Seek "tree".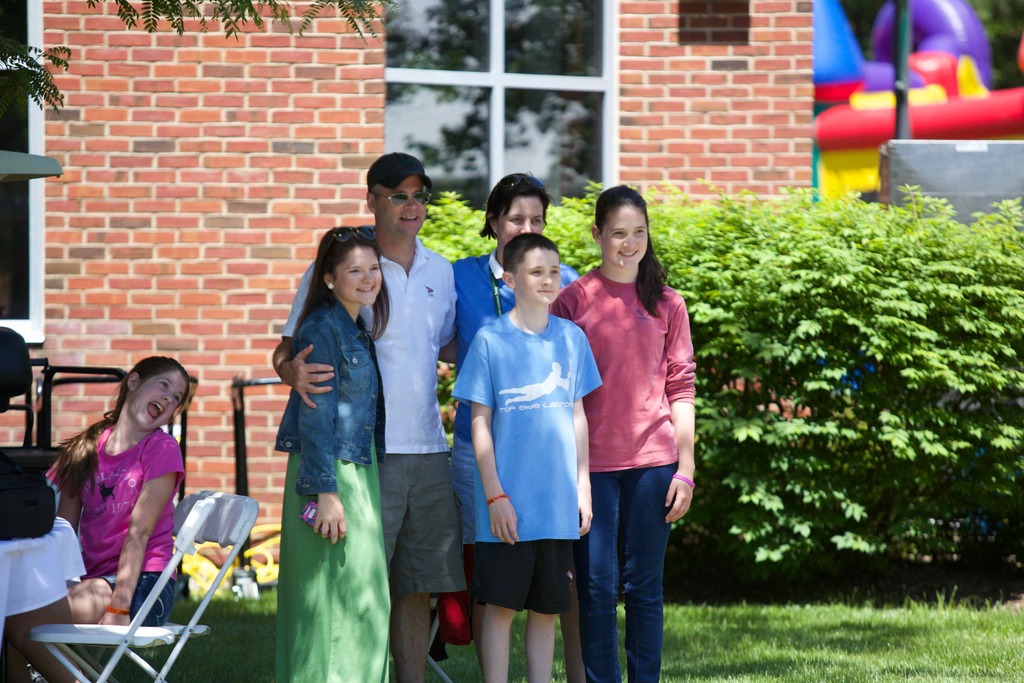
detection(0, 0, 404, 121).
